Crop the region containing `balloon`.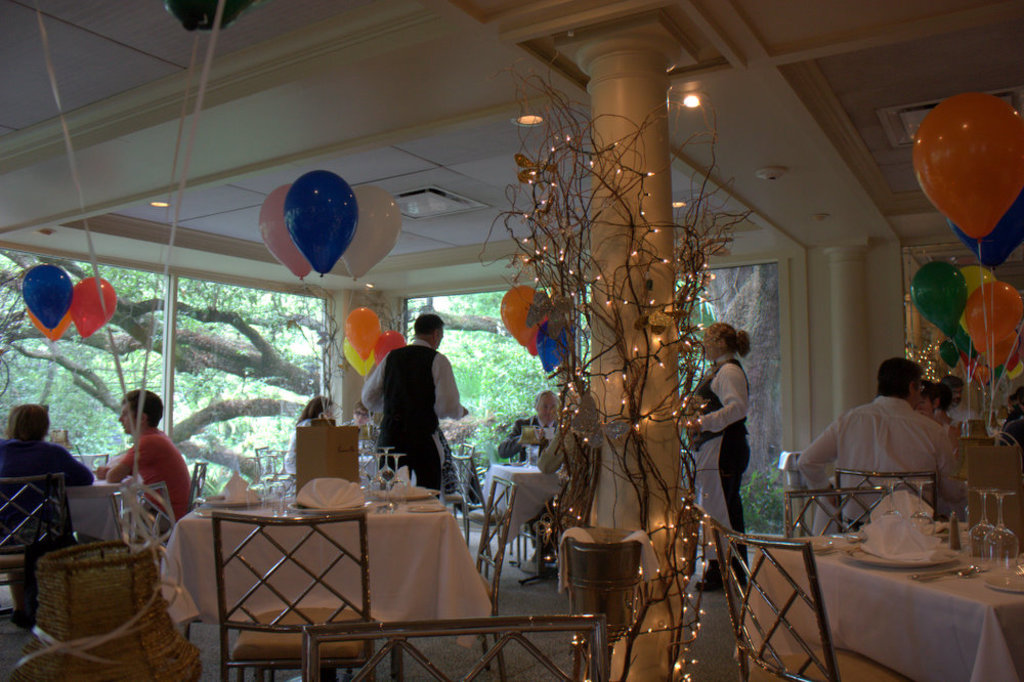
Crop region: 950,187,1018,268.
